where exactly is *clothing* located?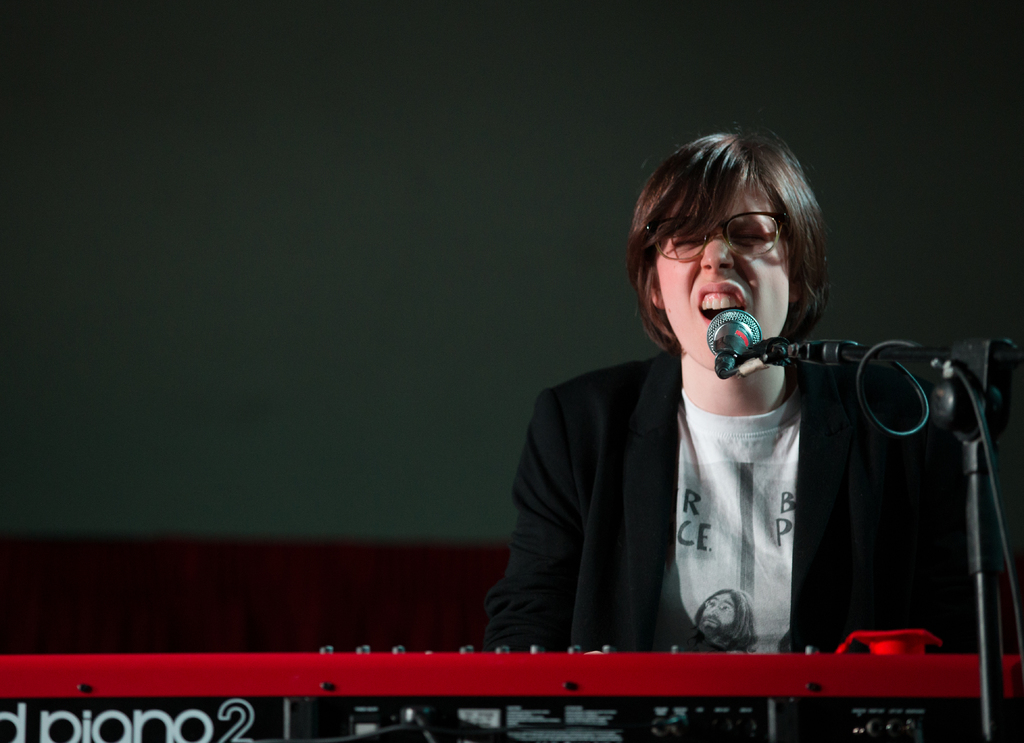
Its bounding box is (503, 267, 976, 688).
